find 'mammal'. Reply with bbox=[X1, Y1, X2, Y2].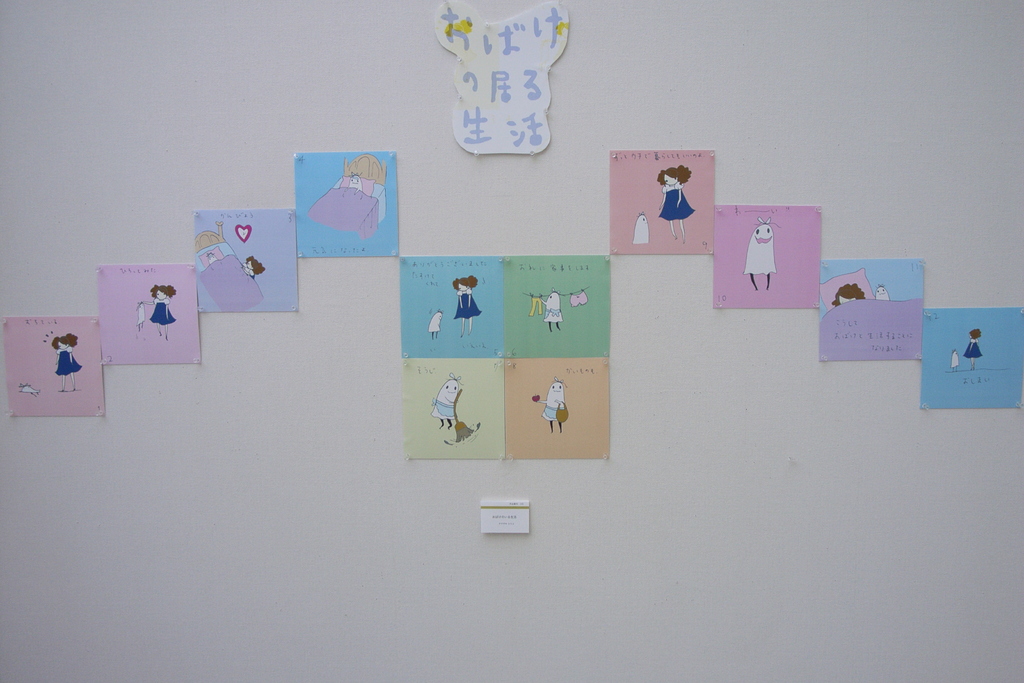
bbox=[538, 288, 563, 334].
